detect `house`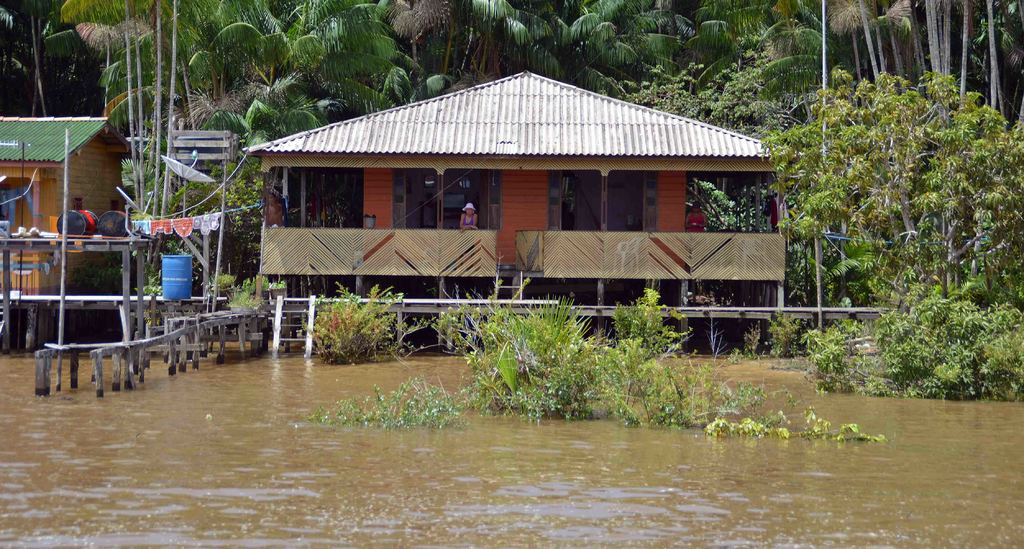
rect(262, 74, 781, 357)
